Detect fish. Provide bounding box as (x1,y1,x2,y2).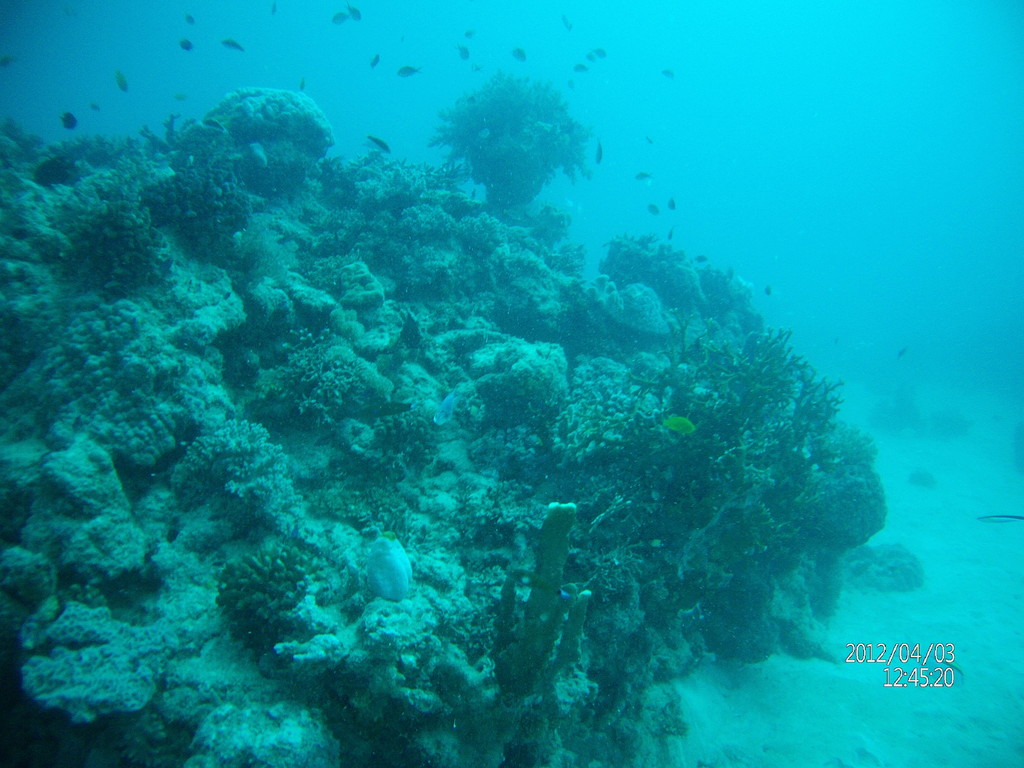
(575,60,589,76).
